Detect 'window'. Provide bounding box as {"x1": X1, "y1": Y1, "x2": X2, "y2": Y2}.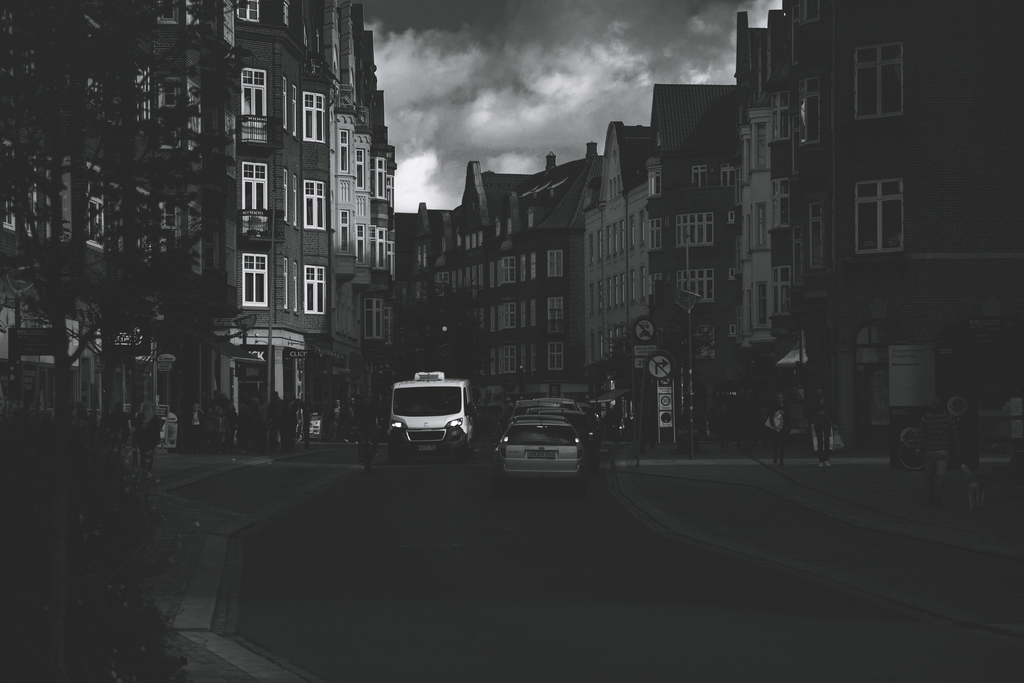
{"x1": 768, "y1": 267, "x2": 790, "y2": 316}.
